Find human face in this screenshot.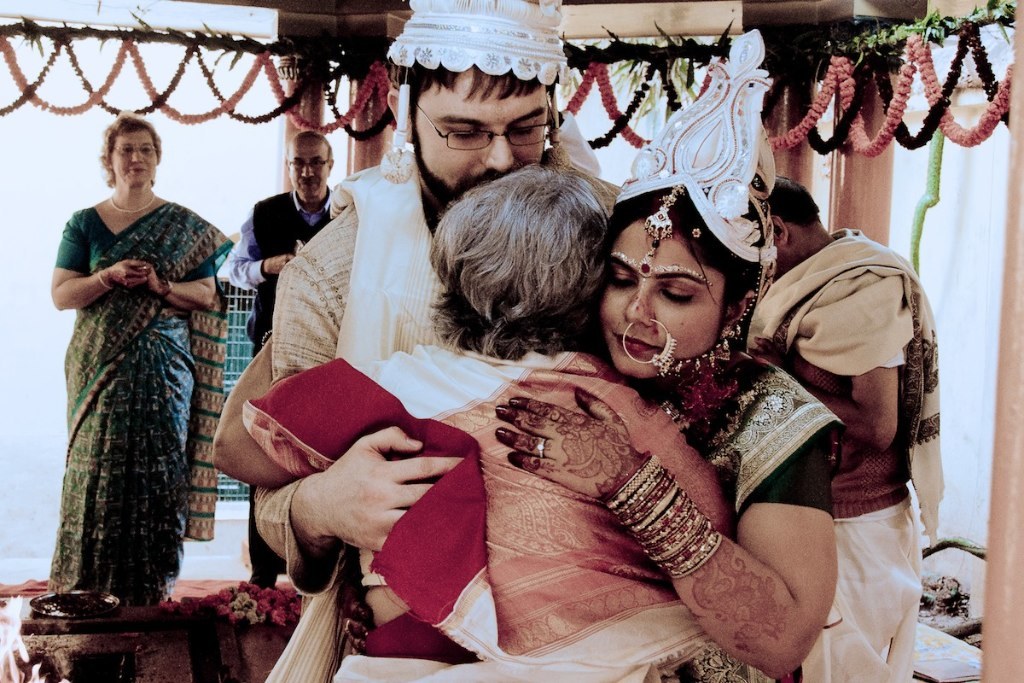
The bounding box for human face is Rect(415, 68, 550, 211).
